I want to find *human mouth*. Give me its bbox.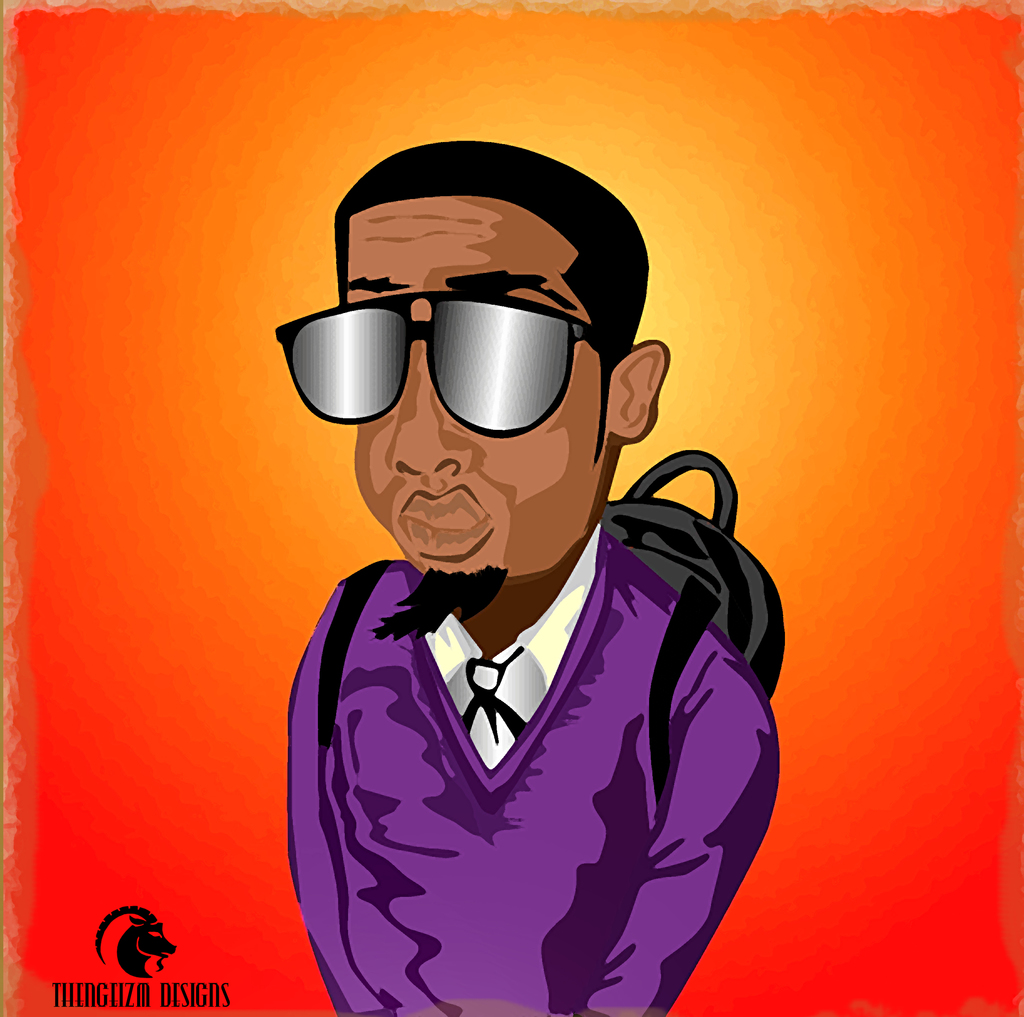
{"x1": 397, "y1": 482, "x2": 495, "y2": 563}.
